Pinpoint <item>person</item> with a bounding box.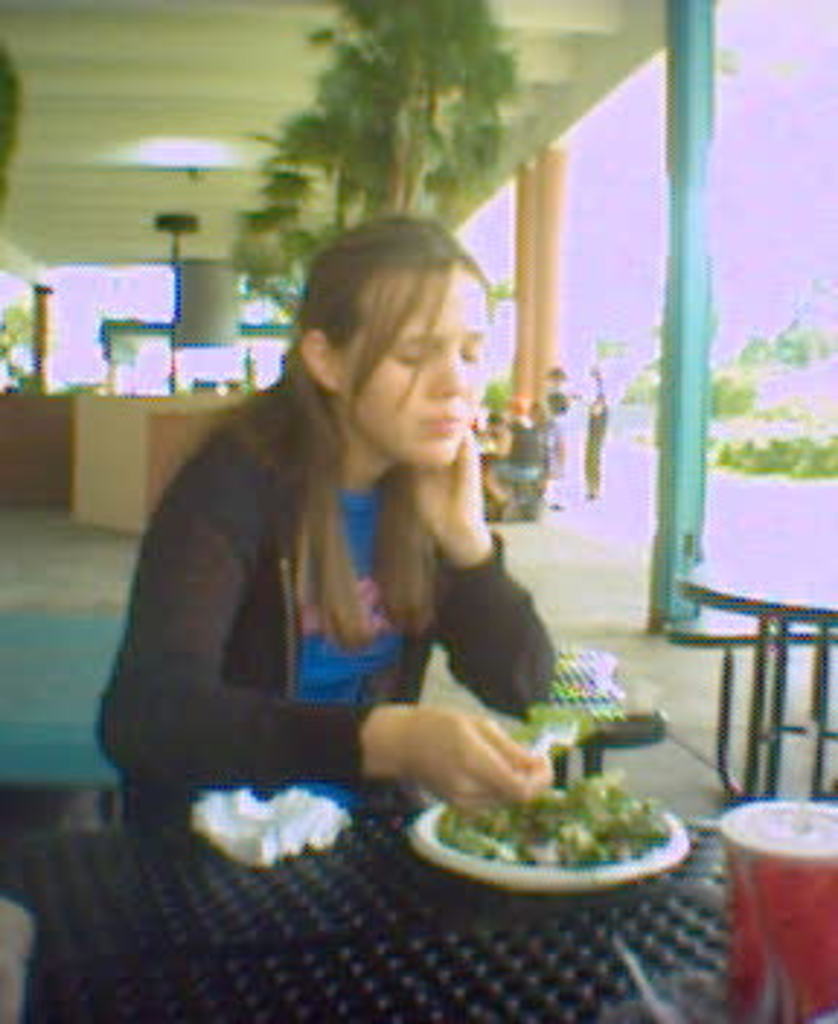
pyautogui.locateOnScreen(471, 390, 538, 521).
